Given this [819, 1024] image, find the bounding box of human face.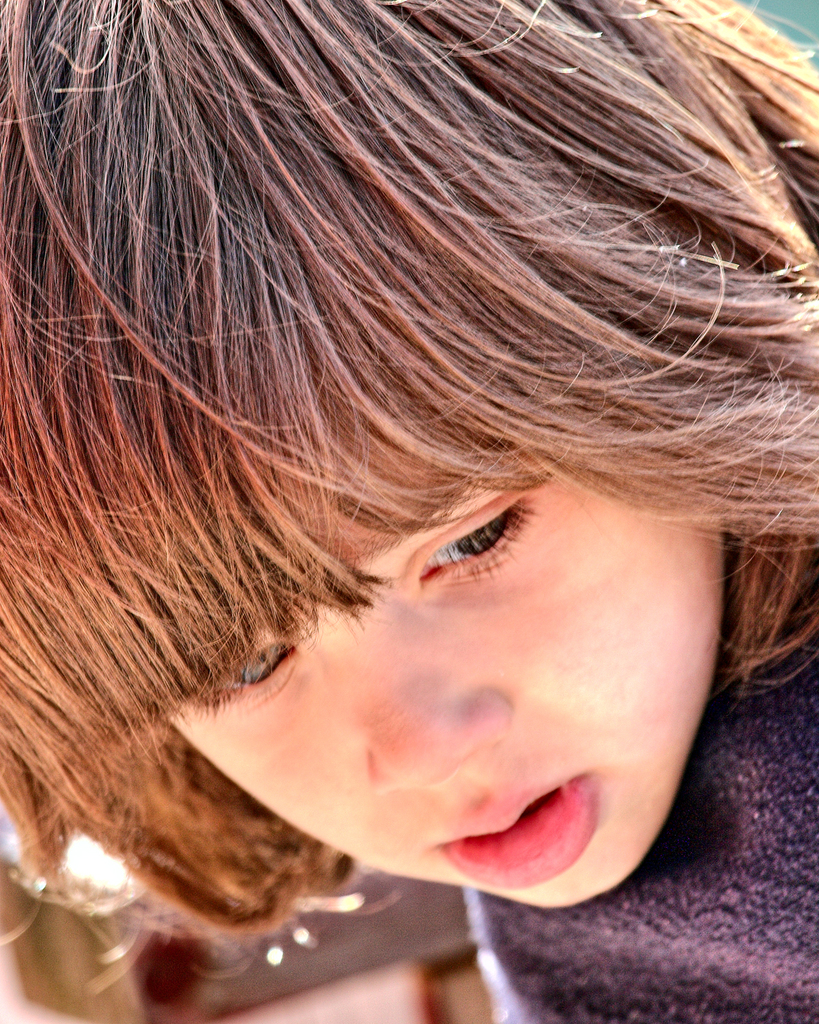
bbox(160, 434, 728, 914).
